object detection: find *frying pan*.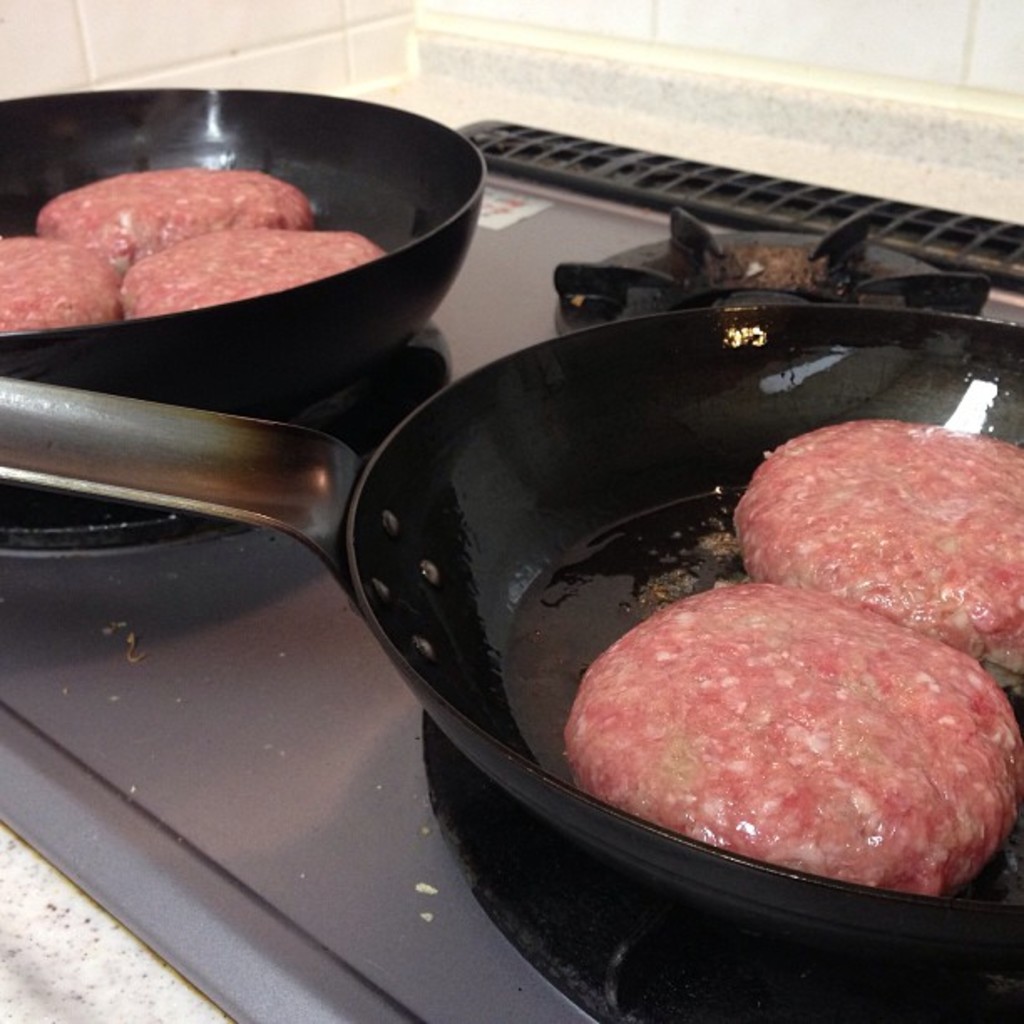
0 89 480 410.
